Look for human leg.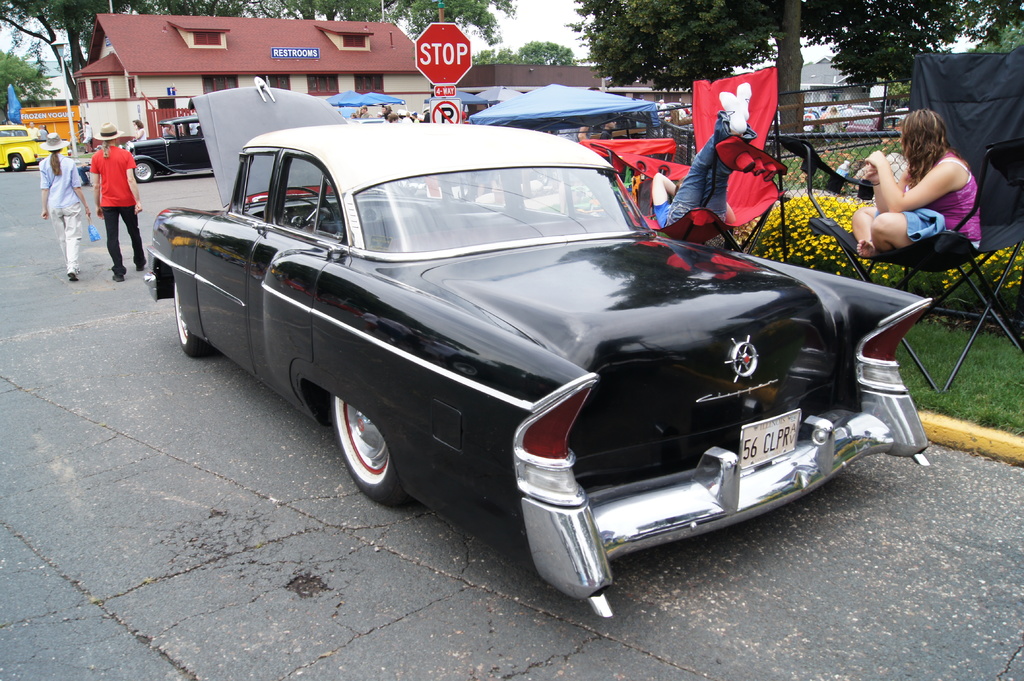
Found: x1=703 y1=86 x2=754 y2=217.
